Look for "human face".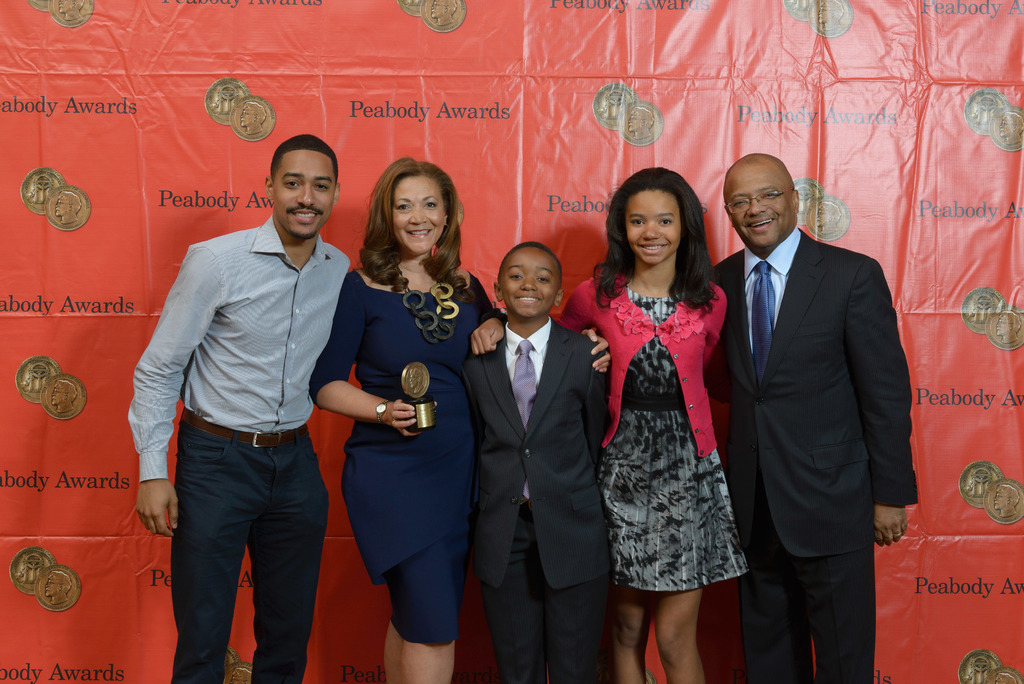
Found: 391,175,447,255.
